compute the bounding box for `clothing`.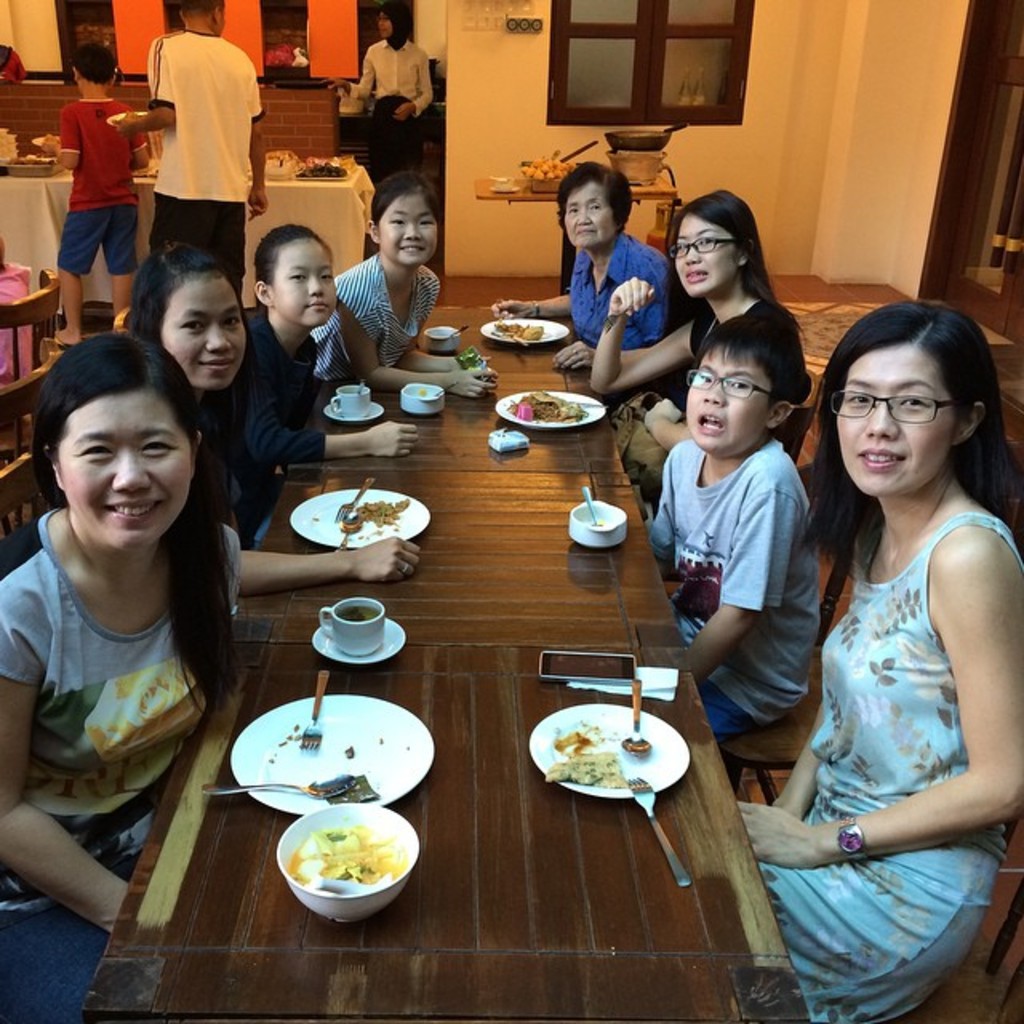
<region>333, 40, 440, 189</region>.
